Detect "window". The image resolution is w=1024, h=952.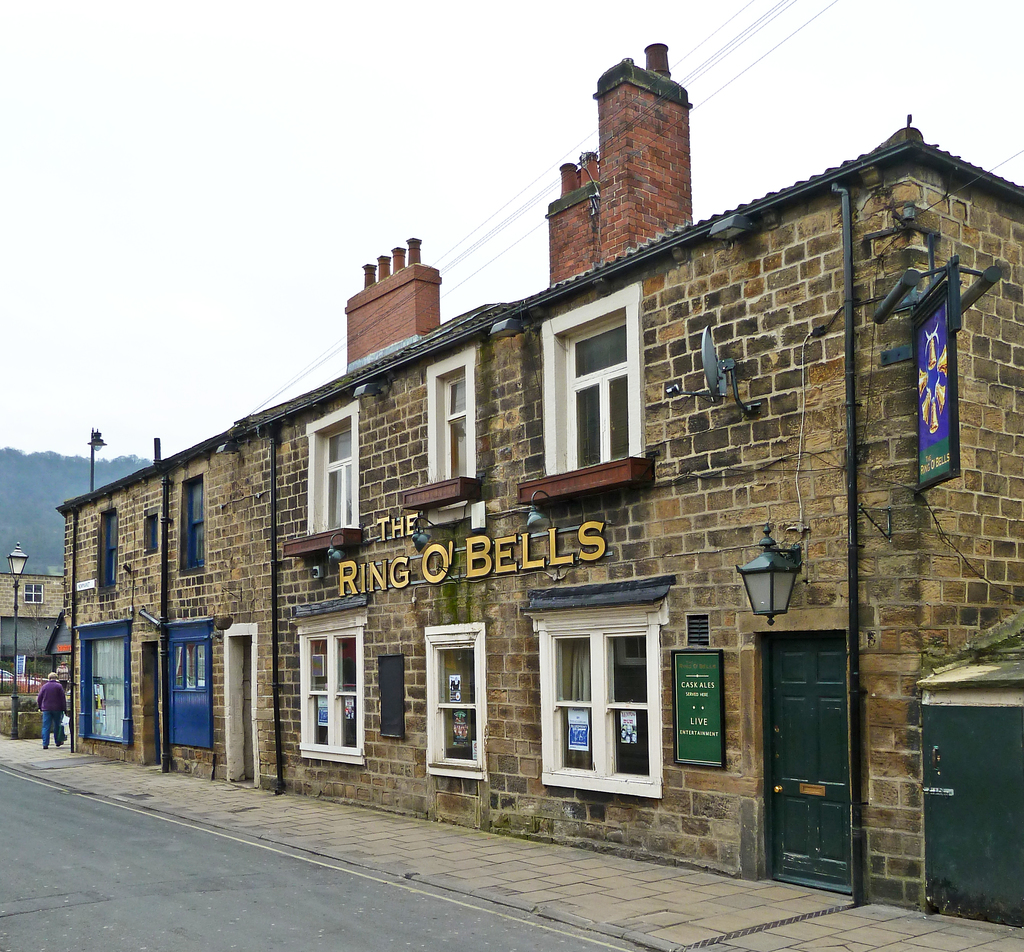
bbox=[26, 580, 47, 606].
